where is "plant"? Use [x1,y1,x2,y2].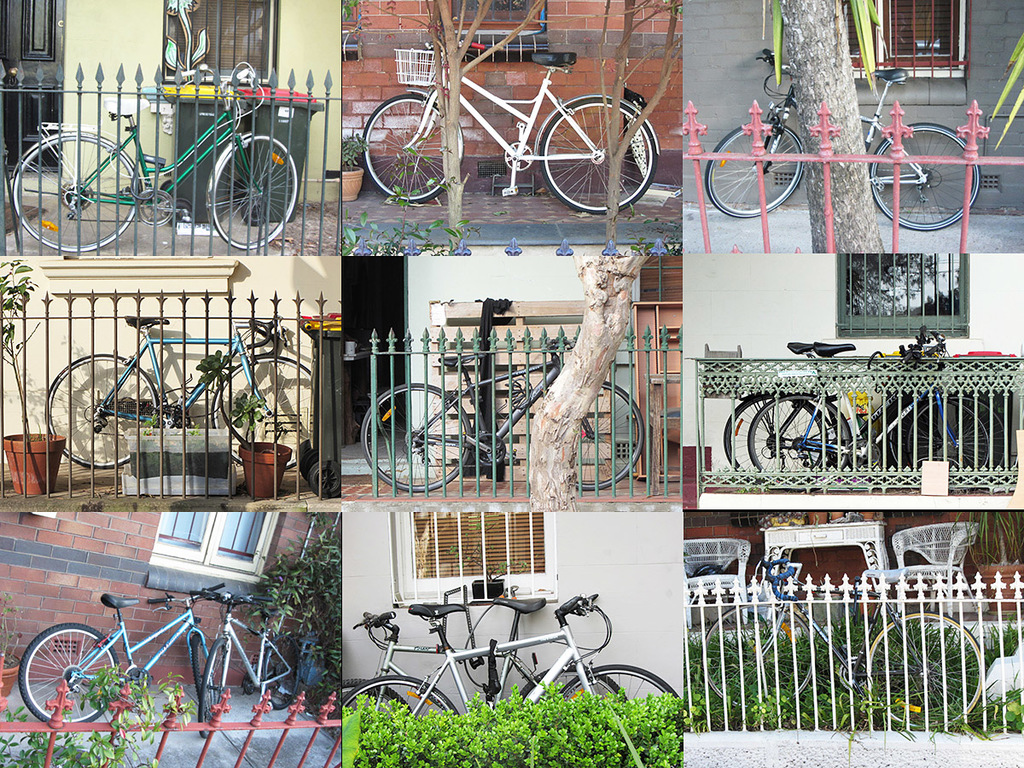
[684,619,1023,706].
